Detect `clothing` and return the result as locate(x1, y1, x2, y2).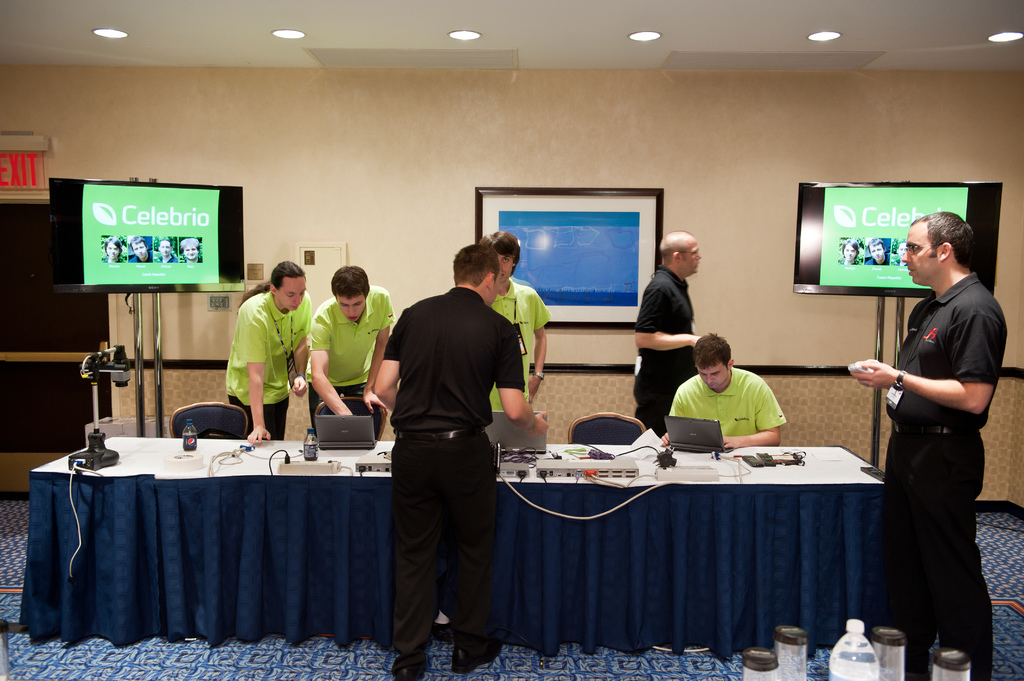
locate(836, 256, 860, 265).
